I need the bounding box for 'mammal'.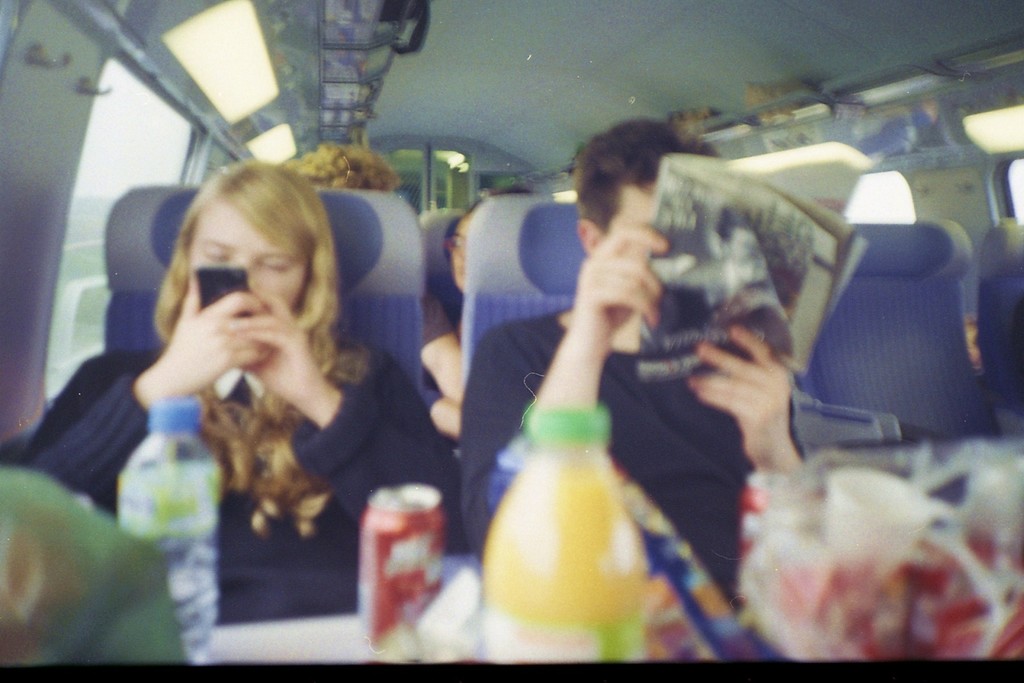
Here it is: (452,115,806,572).
